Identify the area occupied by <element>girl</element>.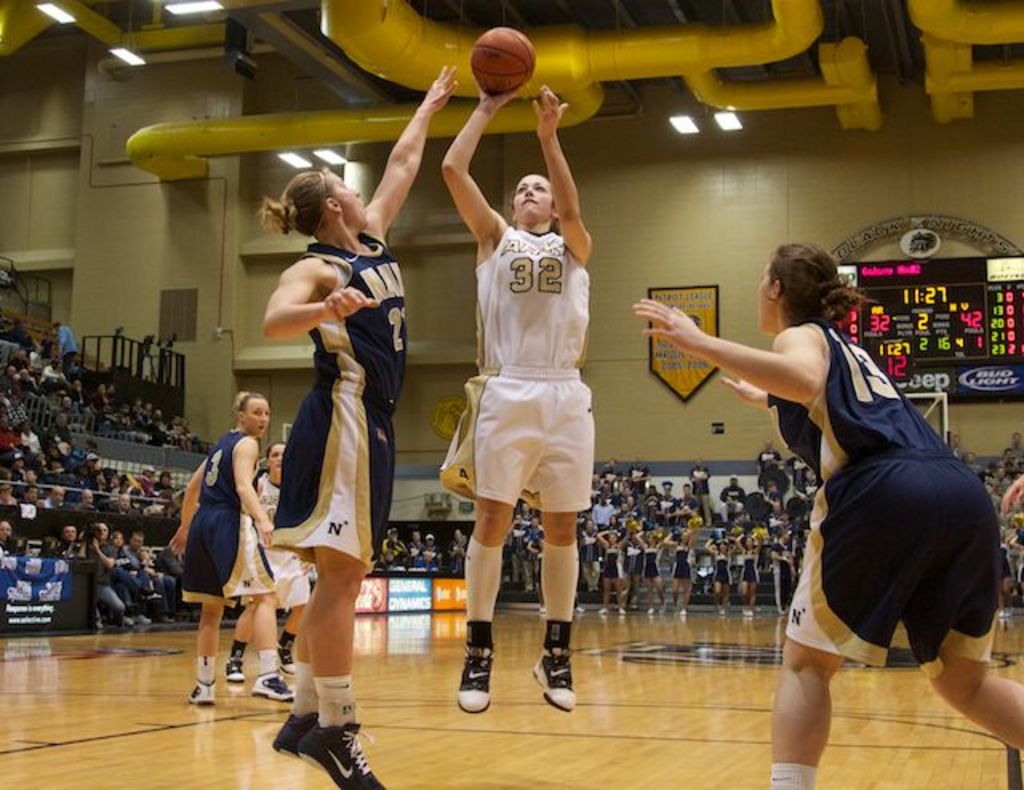
Area: bbox=[254, 66, 456, 788].
